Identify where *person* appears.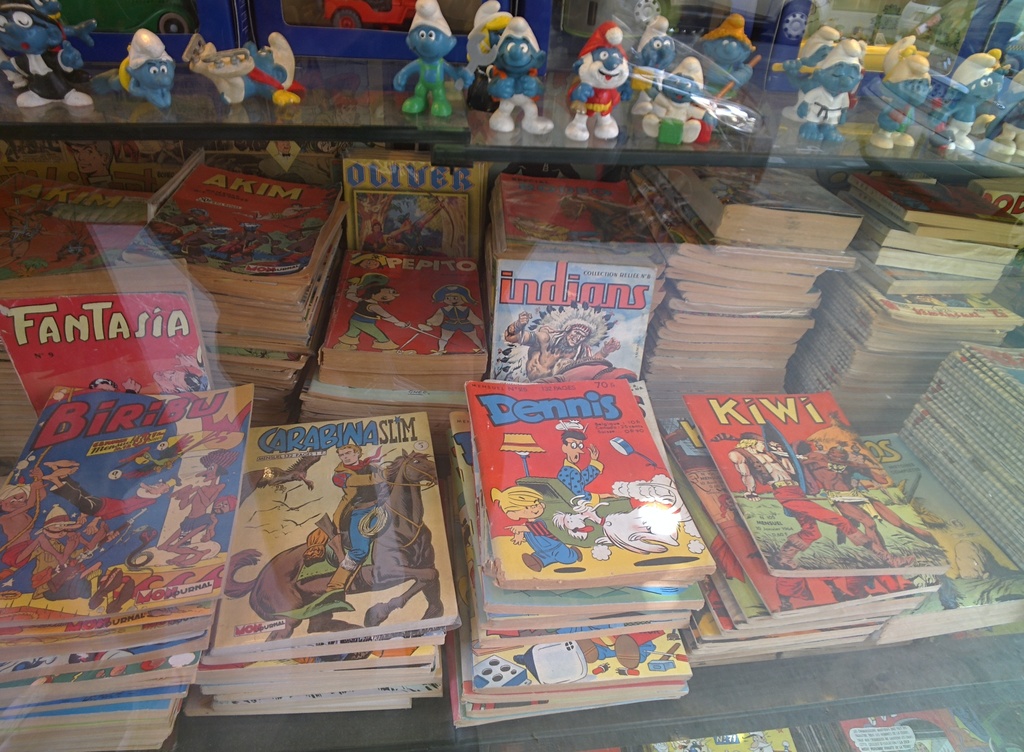
Appears at (0, 0, 98, 110).
